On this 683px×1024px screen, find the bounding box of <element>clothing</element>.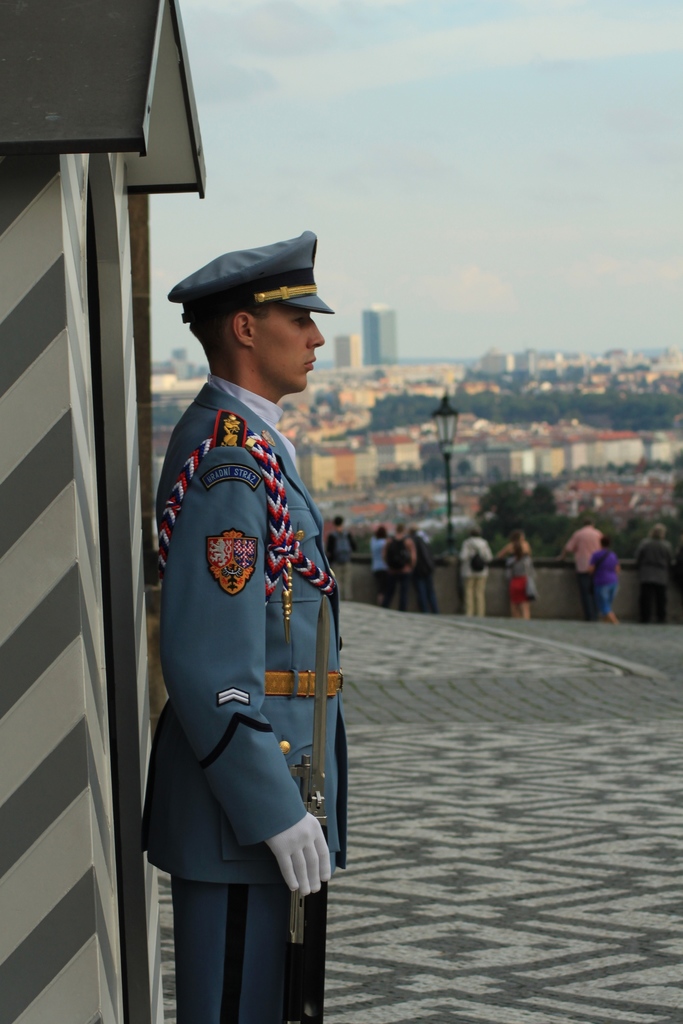
Bounding box: (left=588, top=541, right=616, bottom=617).
